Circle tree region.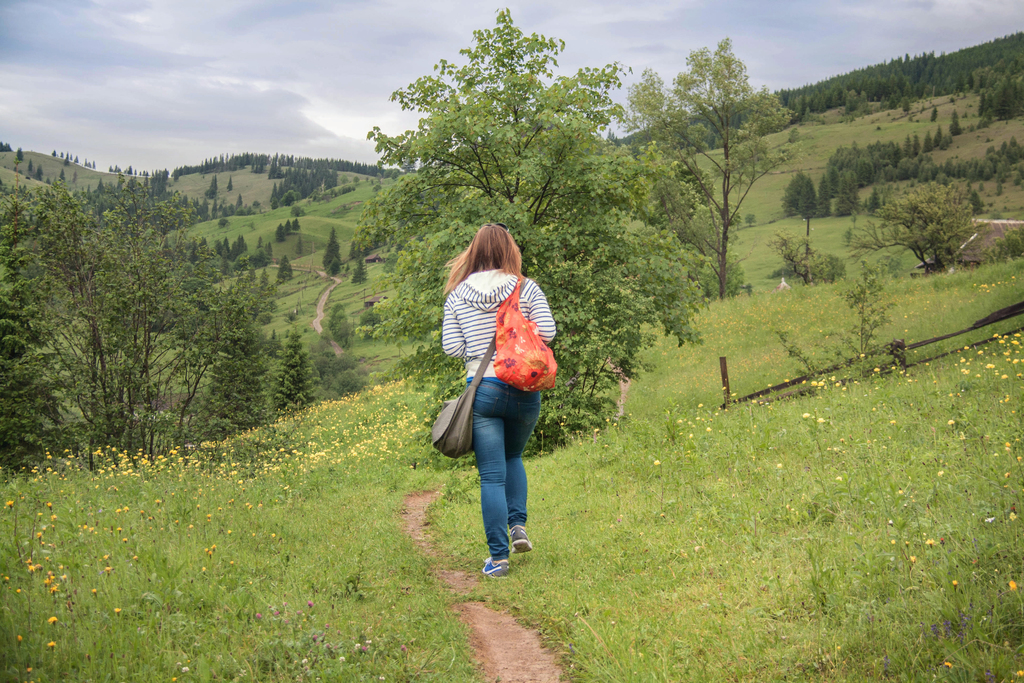
Region: locate(58, 170, 66, 186).
